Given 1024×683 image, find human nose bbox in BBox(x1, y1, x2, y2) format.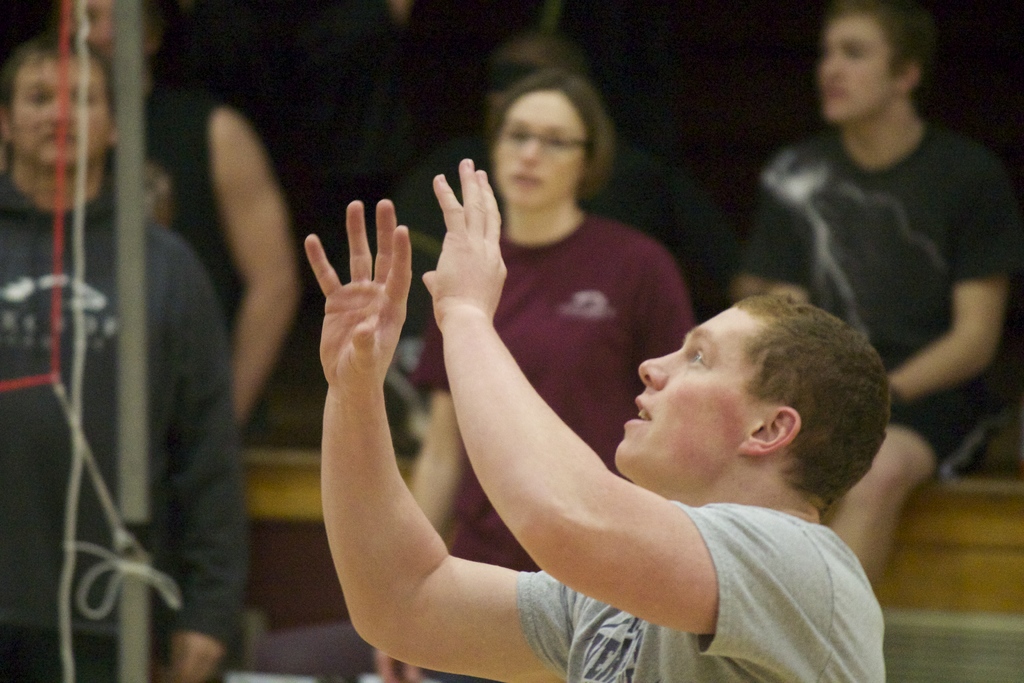
BBox(636, 347, 673, 382).
